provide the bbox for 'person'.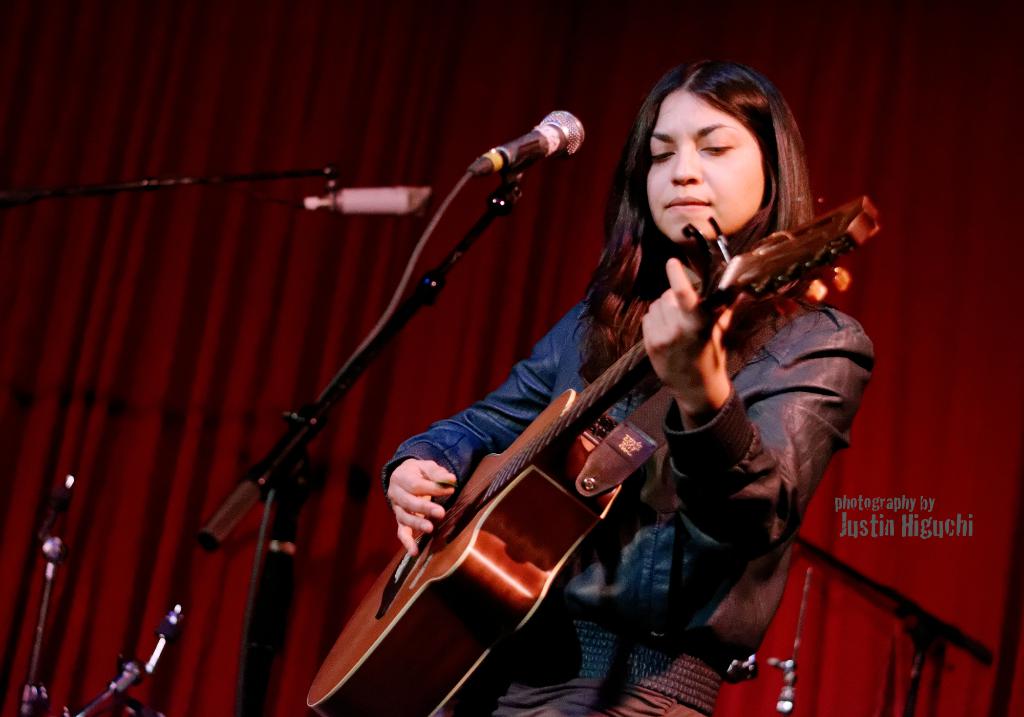
region(378, 57, 875, 714).
